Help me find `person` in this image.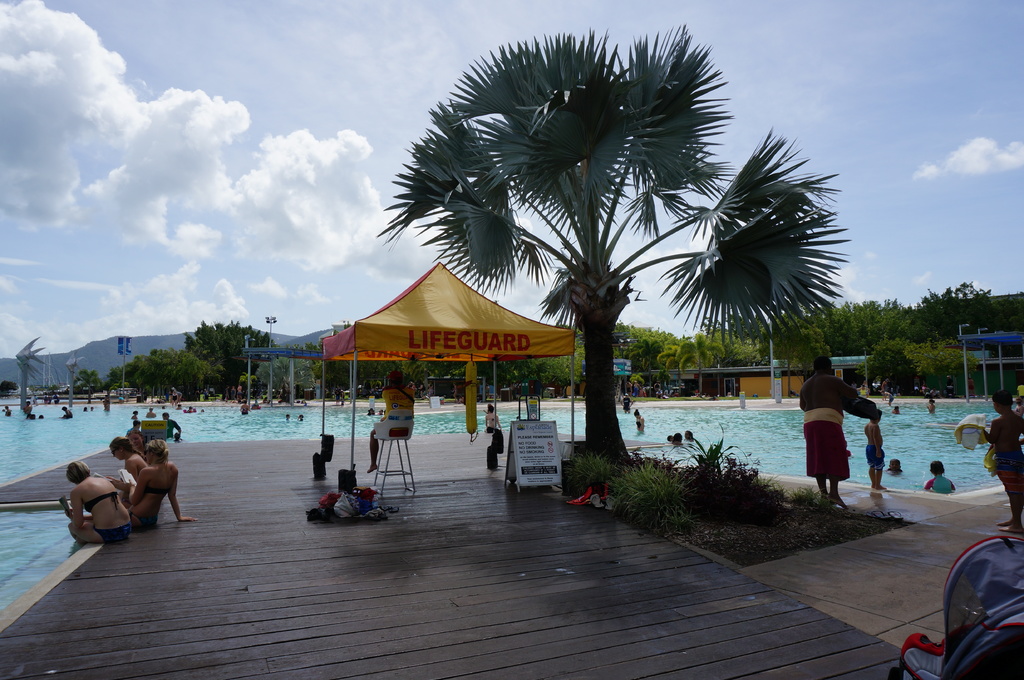
Found it: 109:438:148:494.
